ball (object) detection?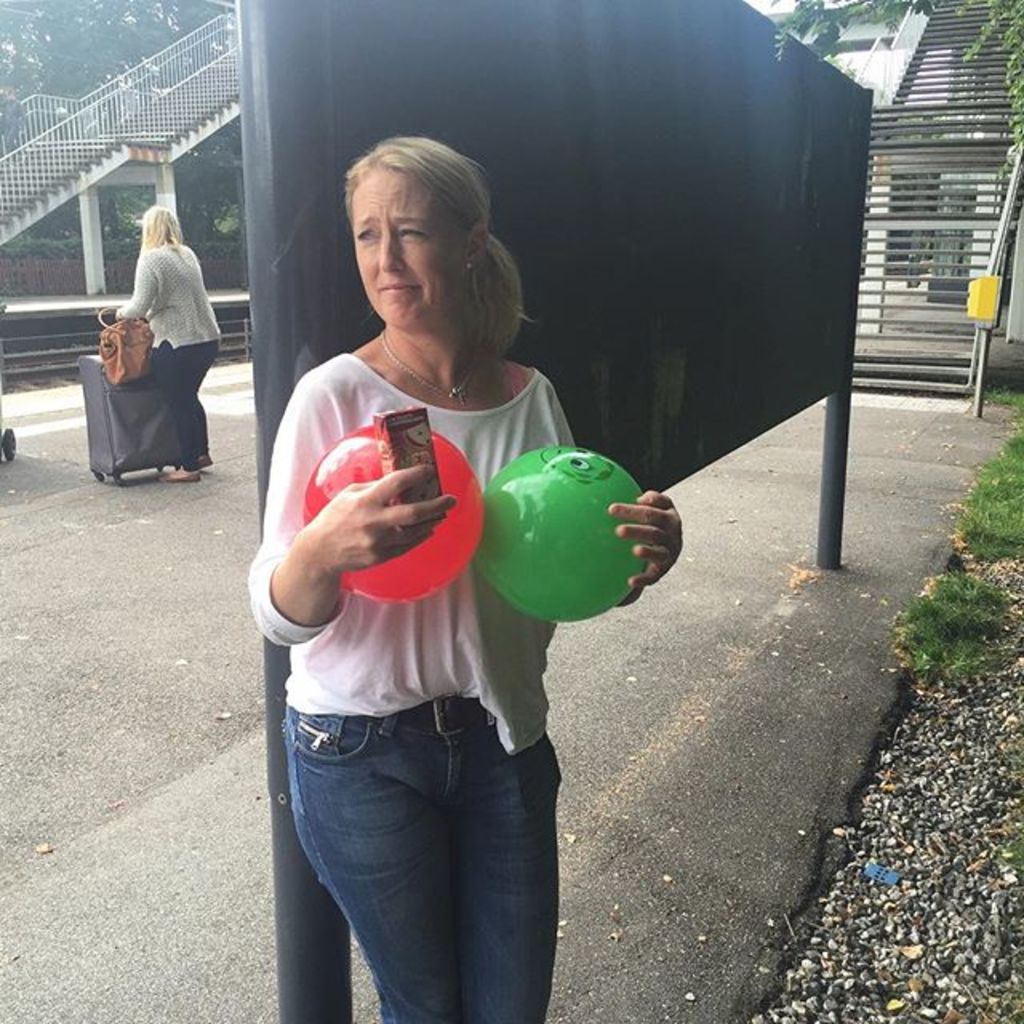
<bbox>306, 411, 486, 602</bbox>
